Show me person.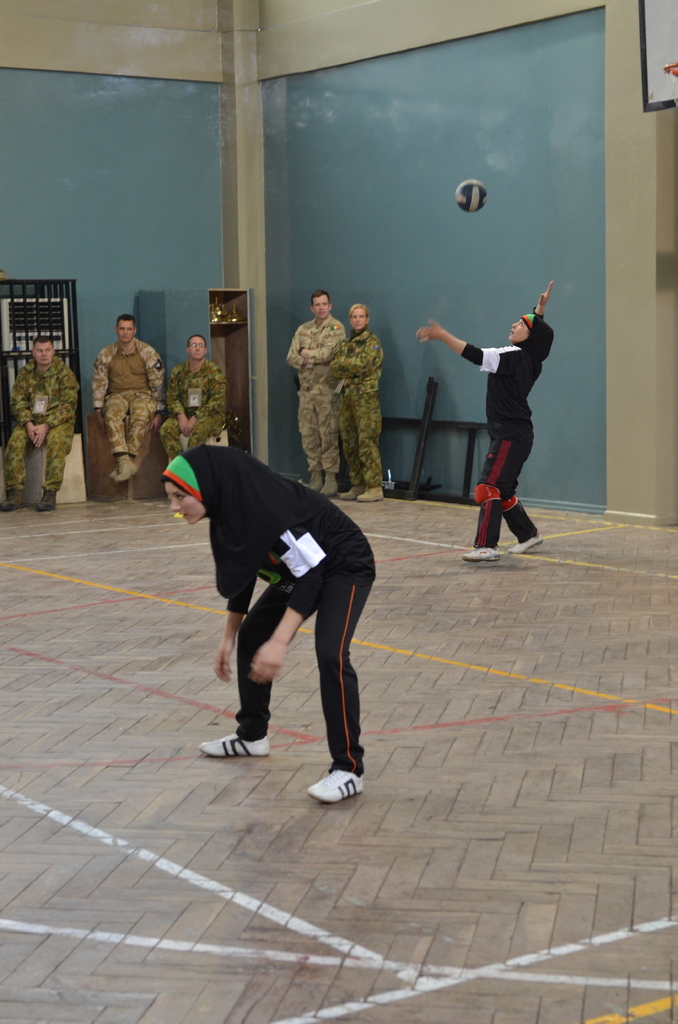
person is here: 0/335/91/517.
